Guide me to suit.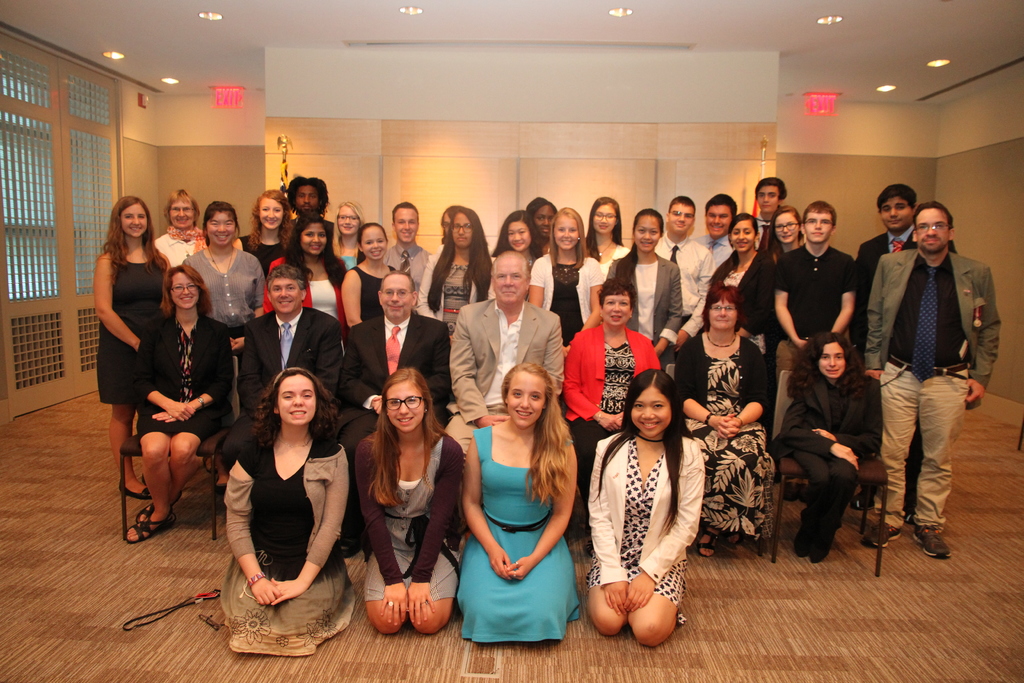
Guidance: (left=563, top=323, right=666, bottom=513).
